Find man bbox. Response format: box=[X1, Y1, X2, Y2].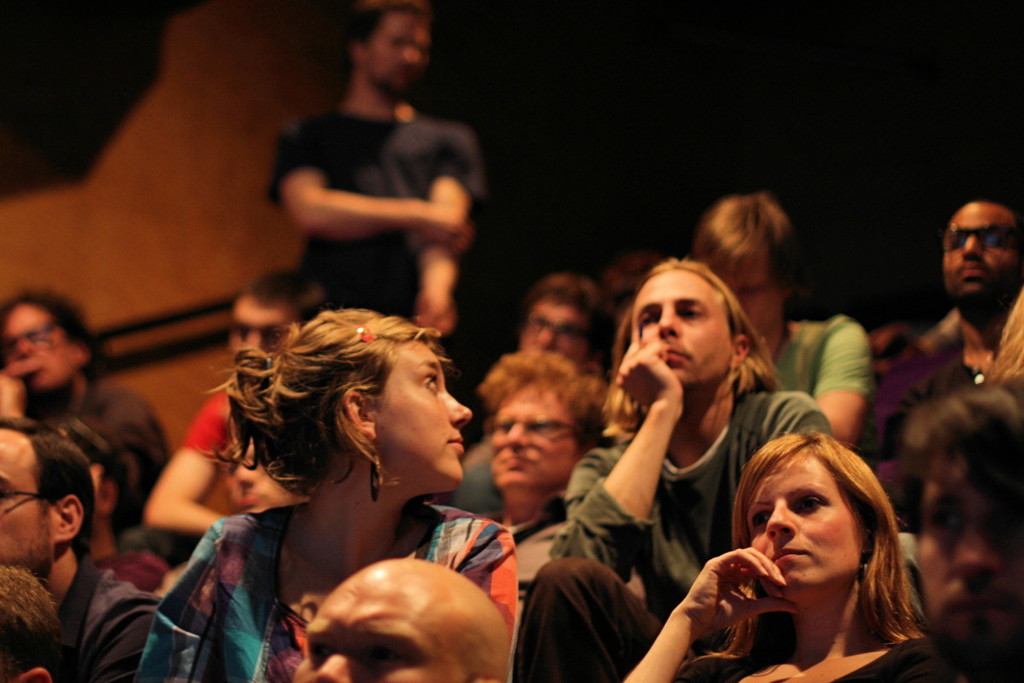
box=[291, 559, 514, 682].
